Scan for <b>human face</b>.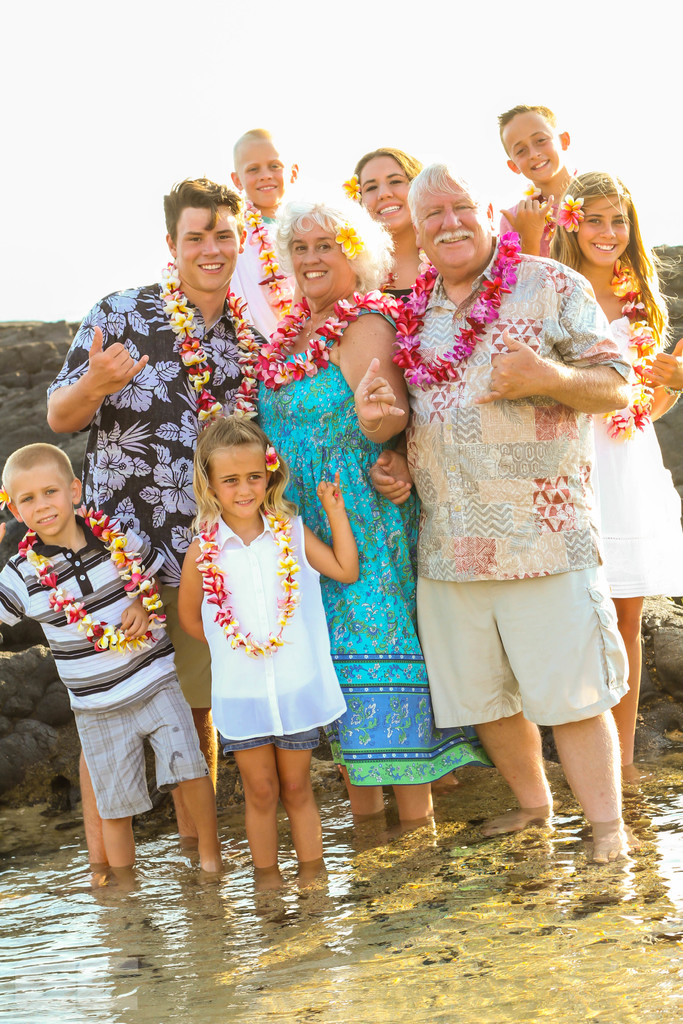
Scan result: x1=236 y1=146 x2=286 y2=211.
